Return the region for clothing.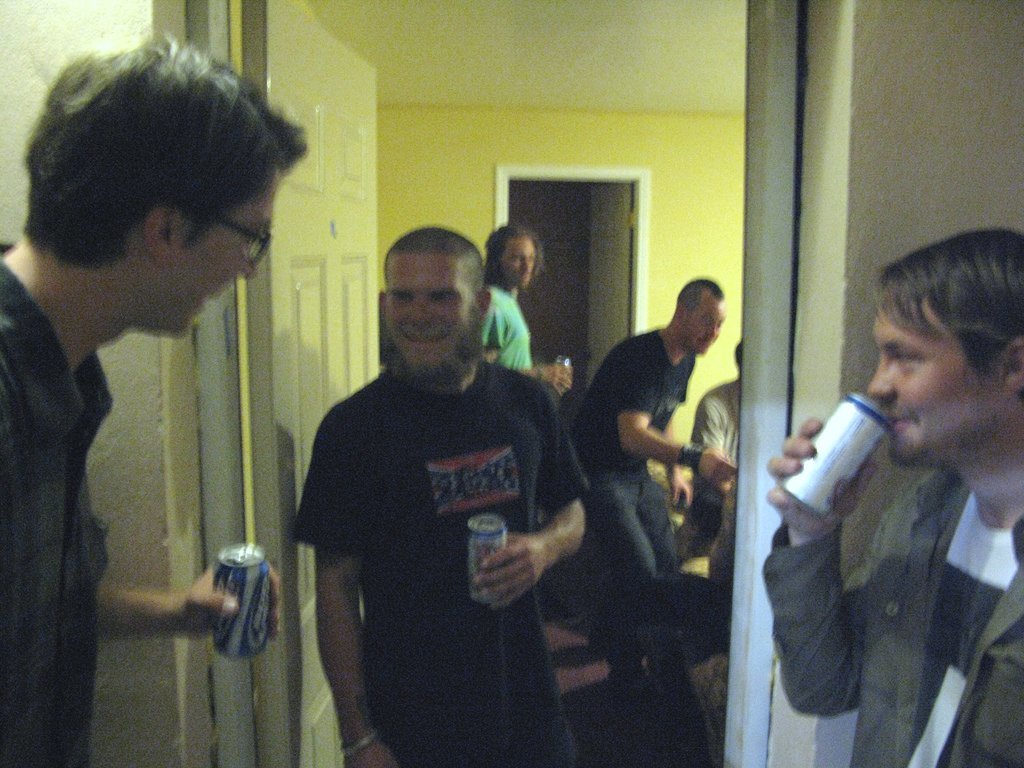
x1=697 y1=369 x2=747 y2=626.
